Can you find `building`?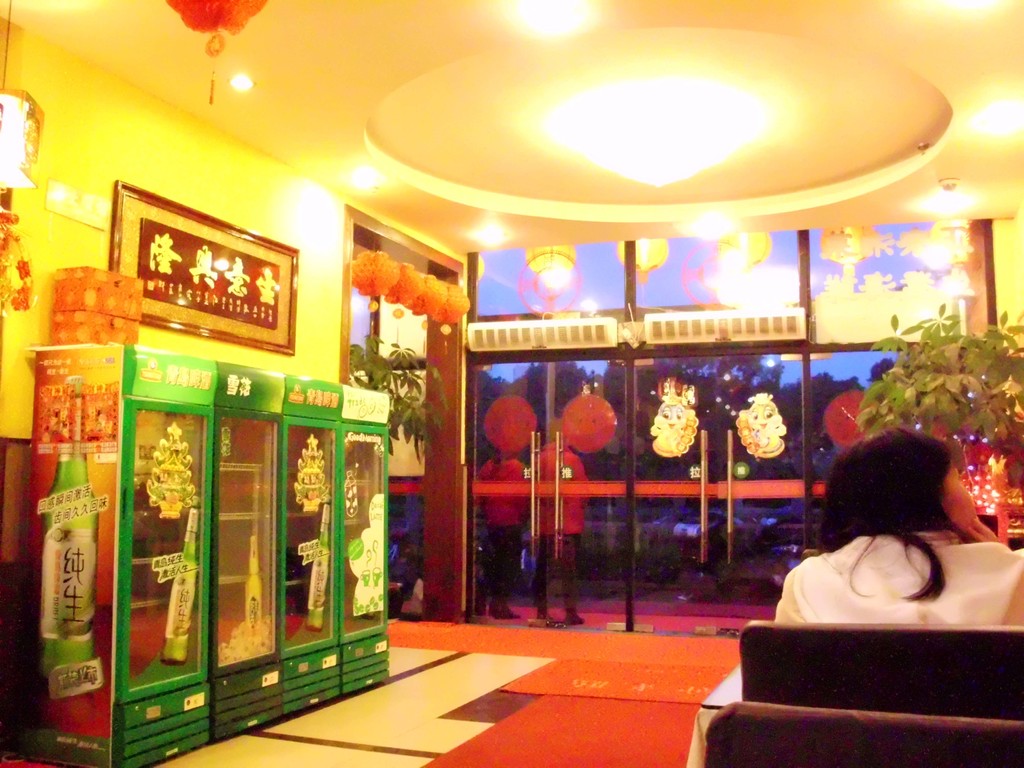
Yes, bounding box: x1=0 y1=0 x2=1023 y2=767.
